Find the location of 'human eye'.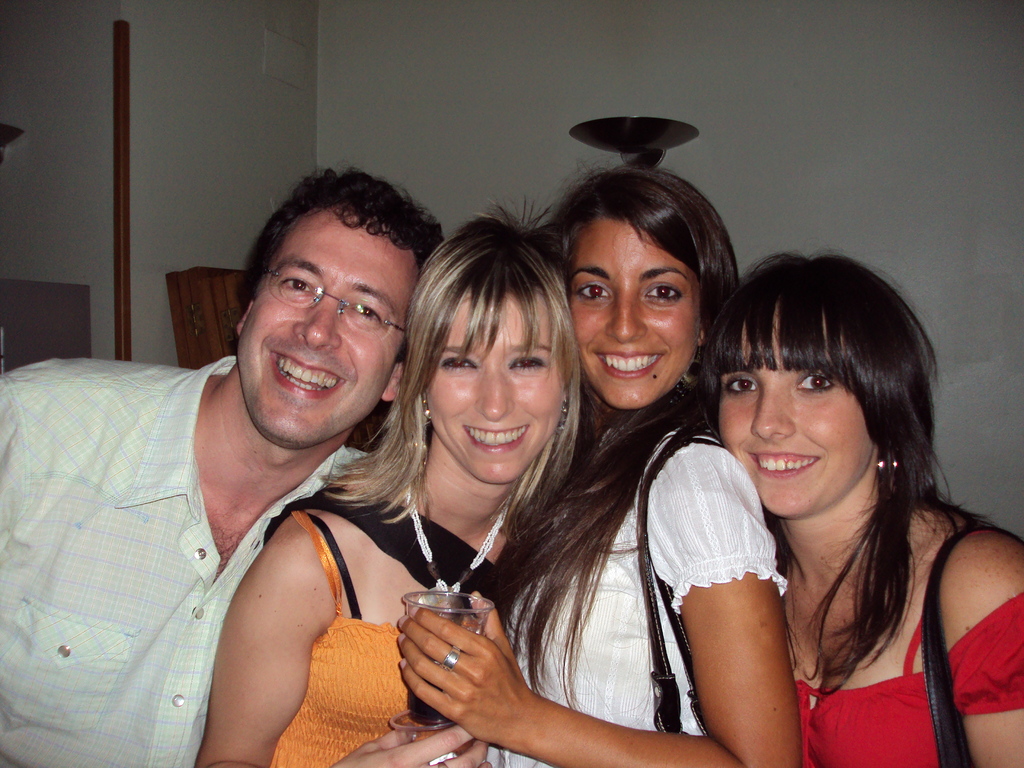
Location: l=508, t=355, r=551, b=372.
